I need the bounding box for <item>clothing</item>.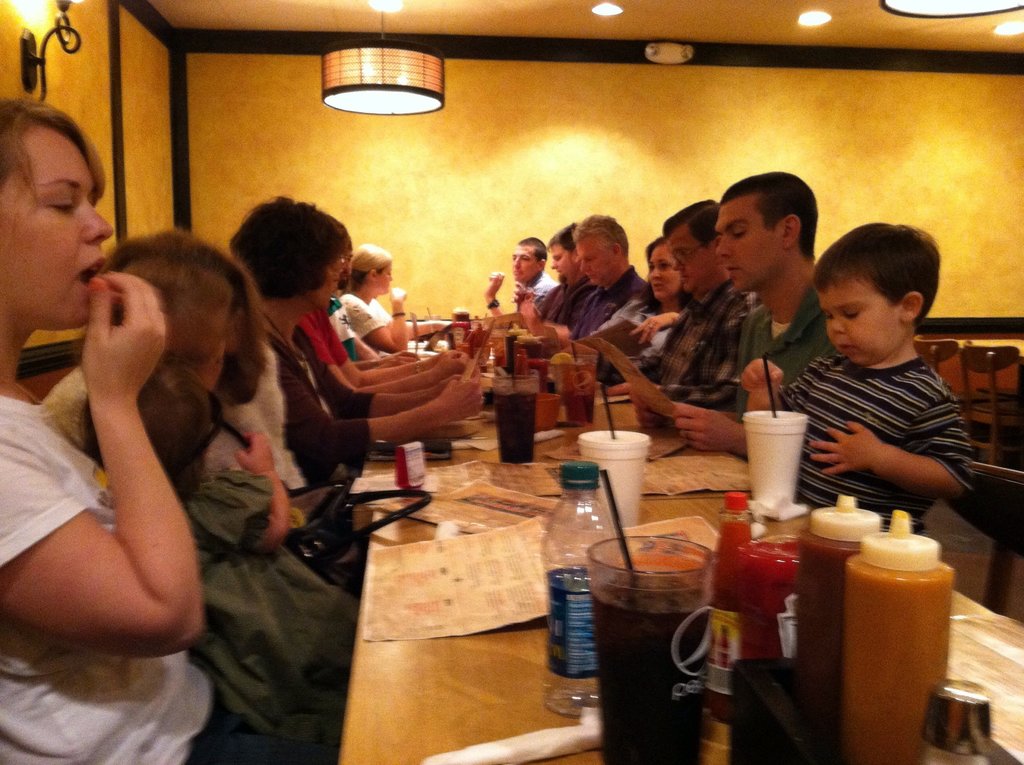
Here it is: (737, 286, 852, 440).
